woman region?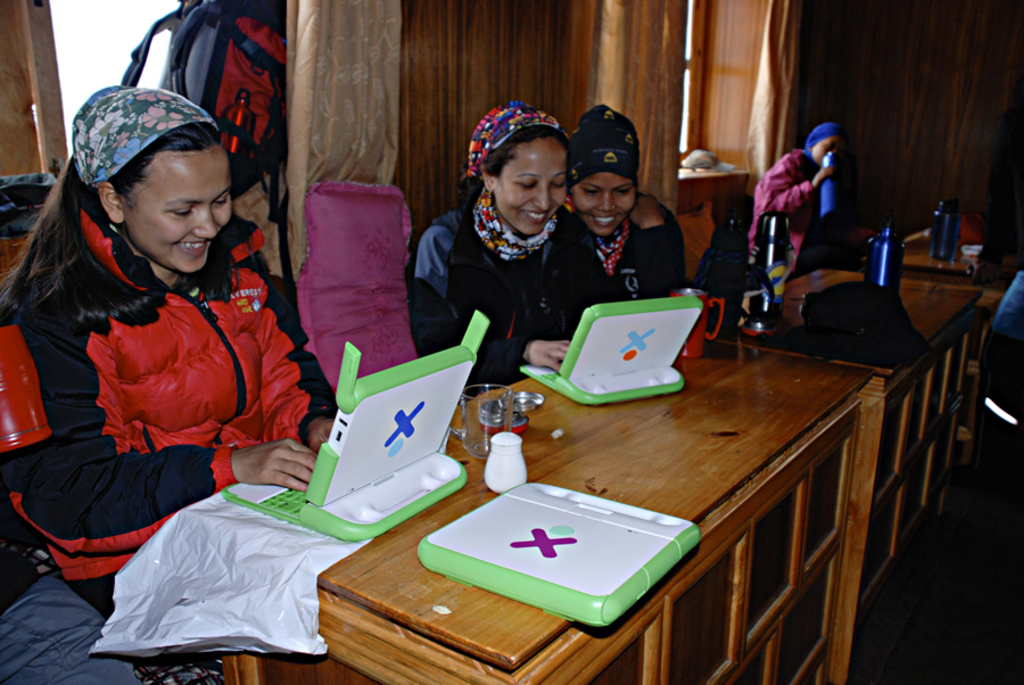
<region>567, 104, 687, 302</region>
